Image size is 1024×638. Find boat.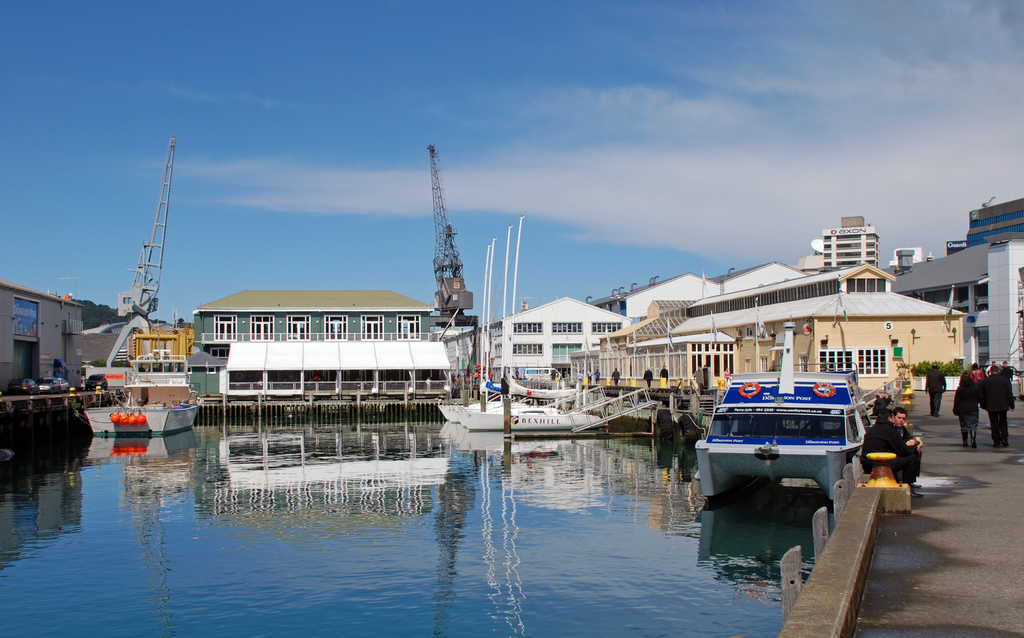
l=473, t=220, r=600, b=432.
